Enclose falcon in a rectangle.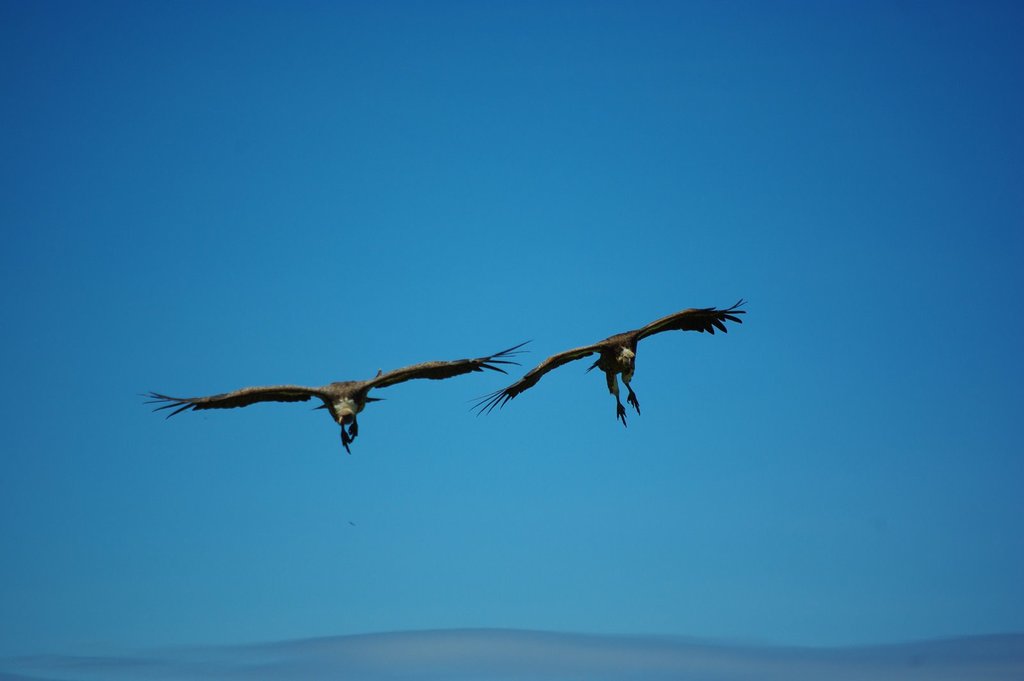
[left=468, top=298, right=749, bottom=428].
